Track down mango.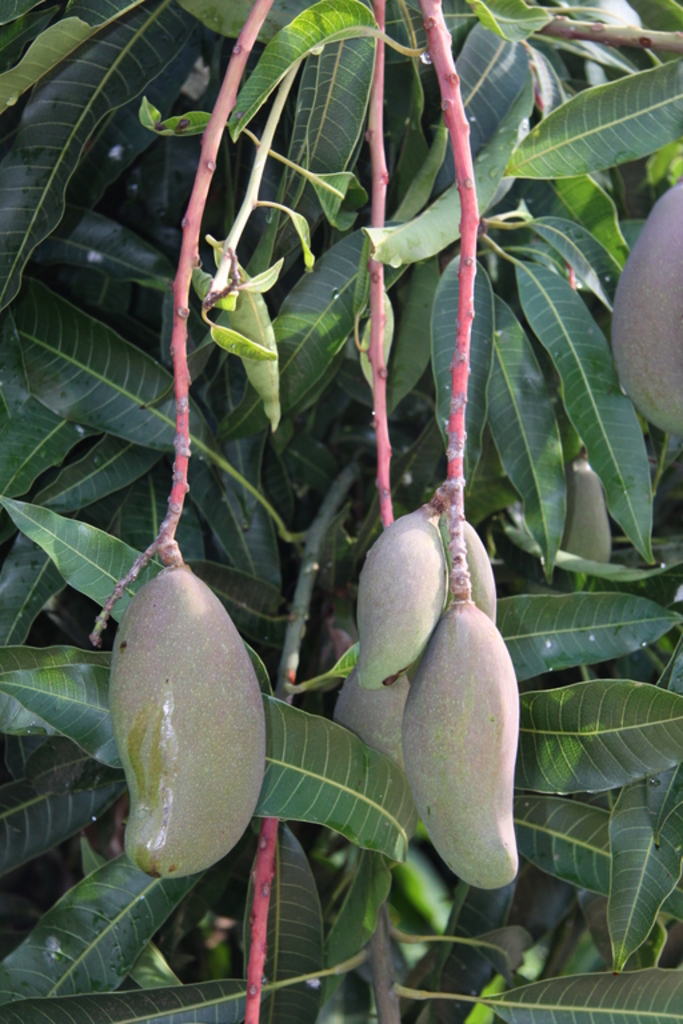
Tracked to (left=415, top=519, right=495, bottom=679).
